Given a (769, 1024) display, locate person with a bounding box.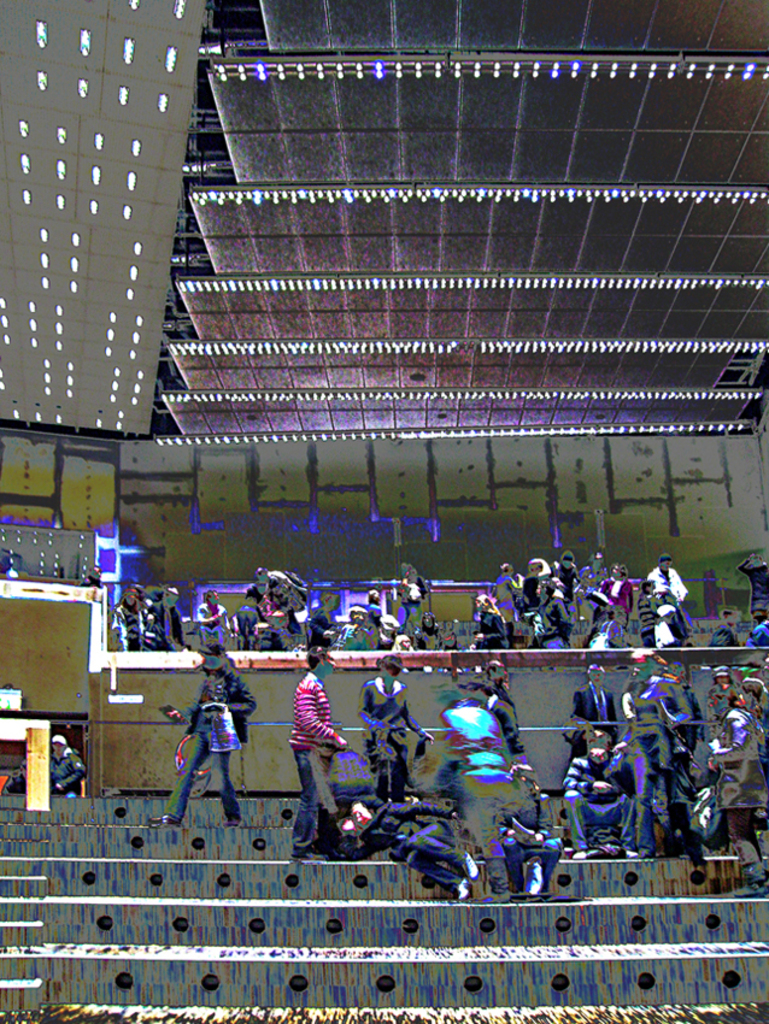
Located: <bbox>281, 641, 348, 840</bbox>.
